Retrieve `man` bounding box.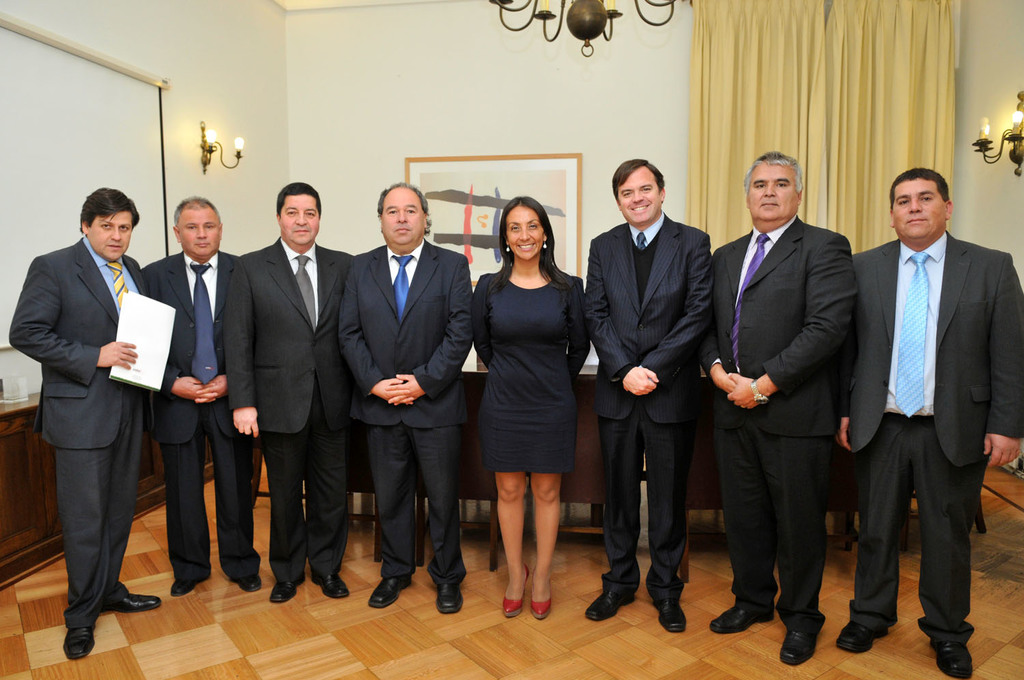
Bounding box: (699,147,855,662).
